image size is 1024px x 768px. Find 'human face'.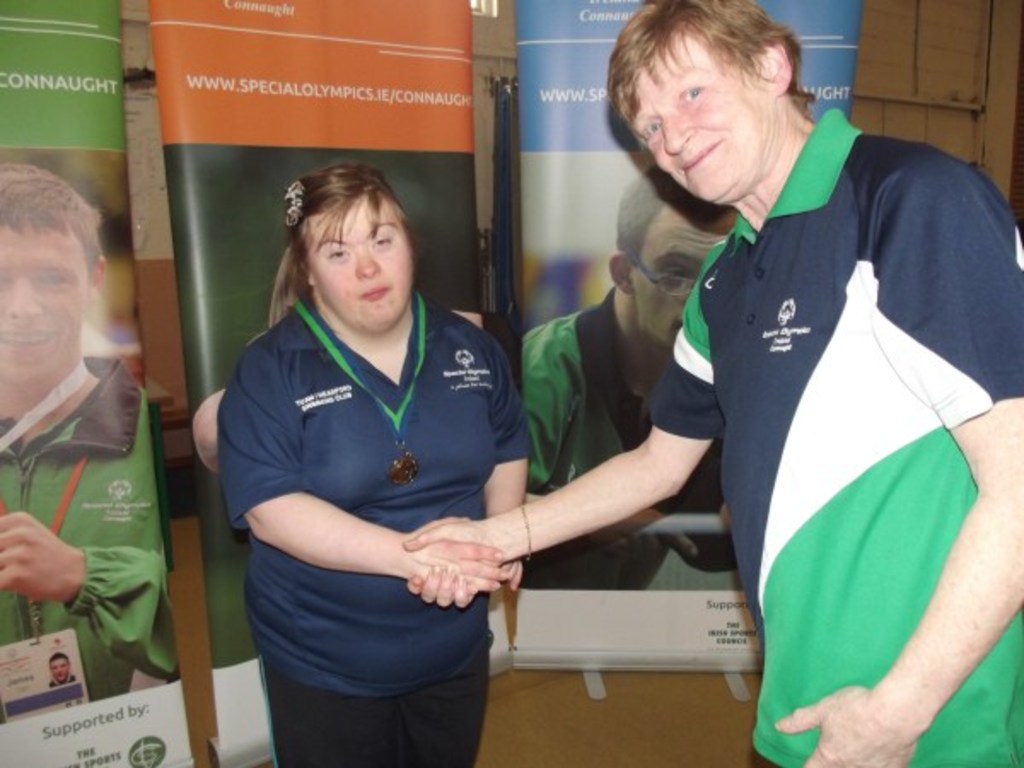
<bbox>630, 36, 768, 201</bbox>.
